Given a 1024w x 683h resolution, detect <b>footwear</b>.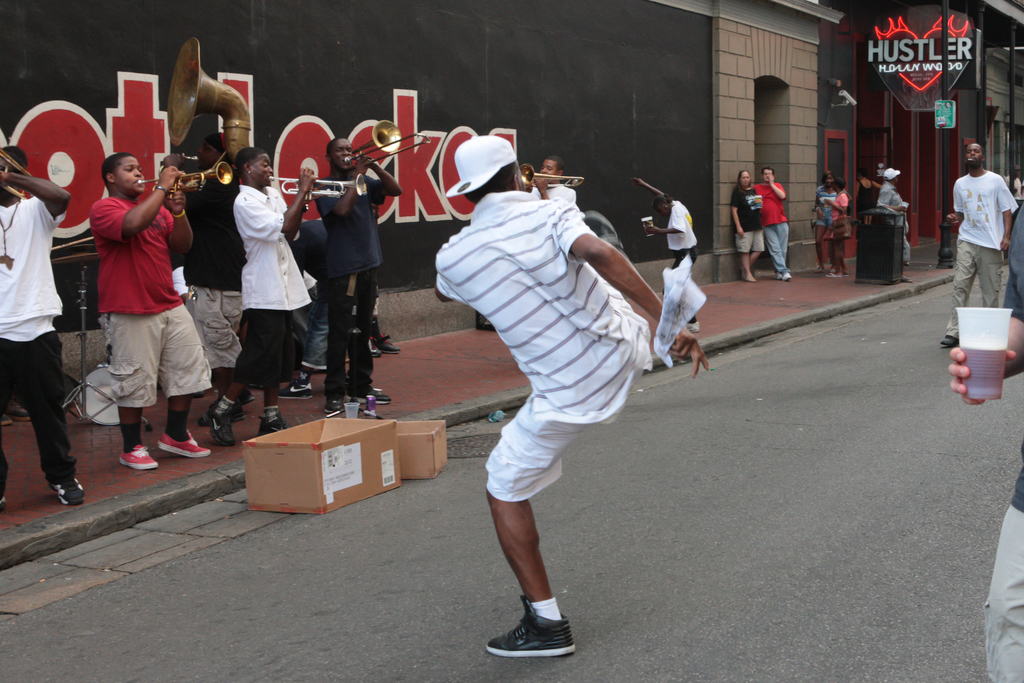
{"x1": 120, "y1": 441, "x2": 160, "y2": 470}.
